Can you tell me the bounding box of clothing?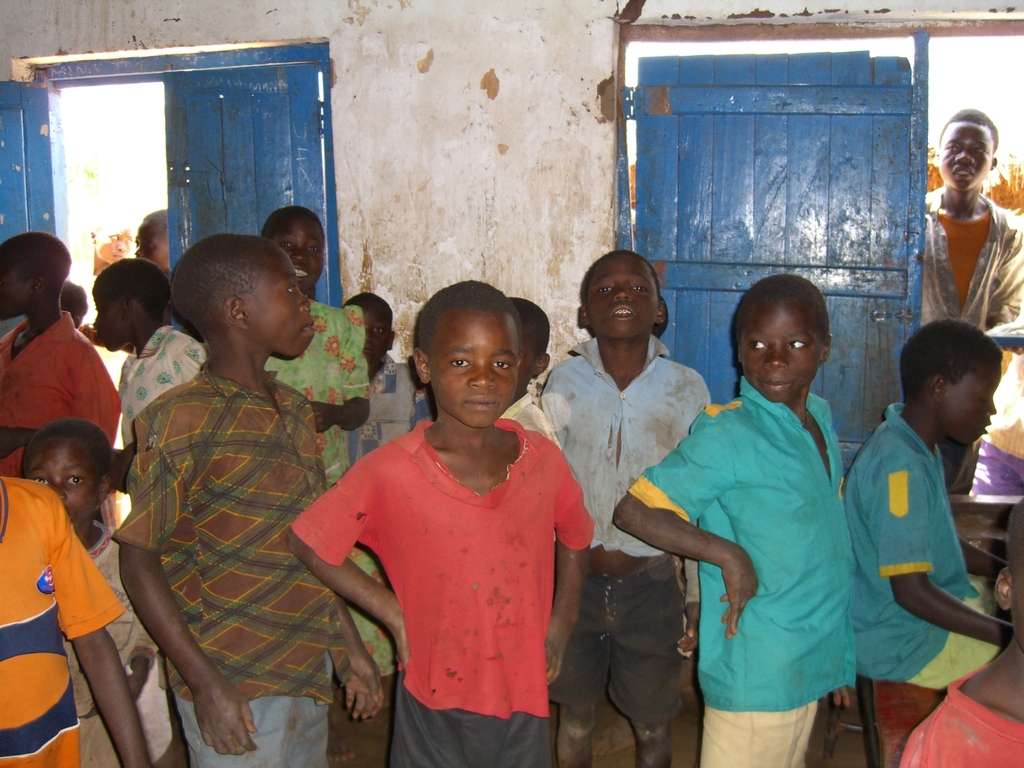
628,376,849,767.
